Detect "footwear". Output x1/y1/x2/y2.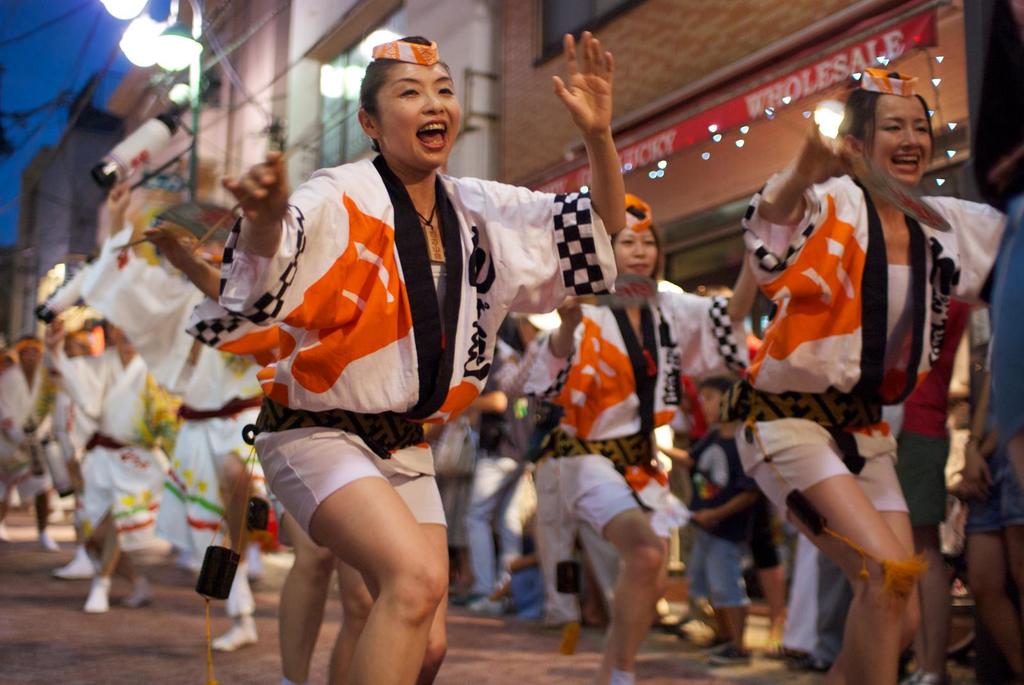
209/618/259/654.
